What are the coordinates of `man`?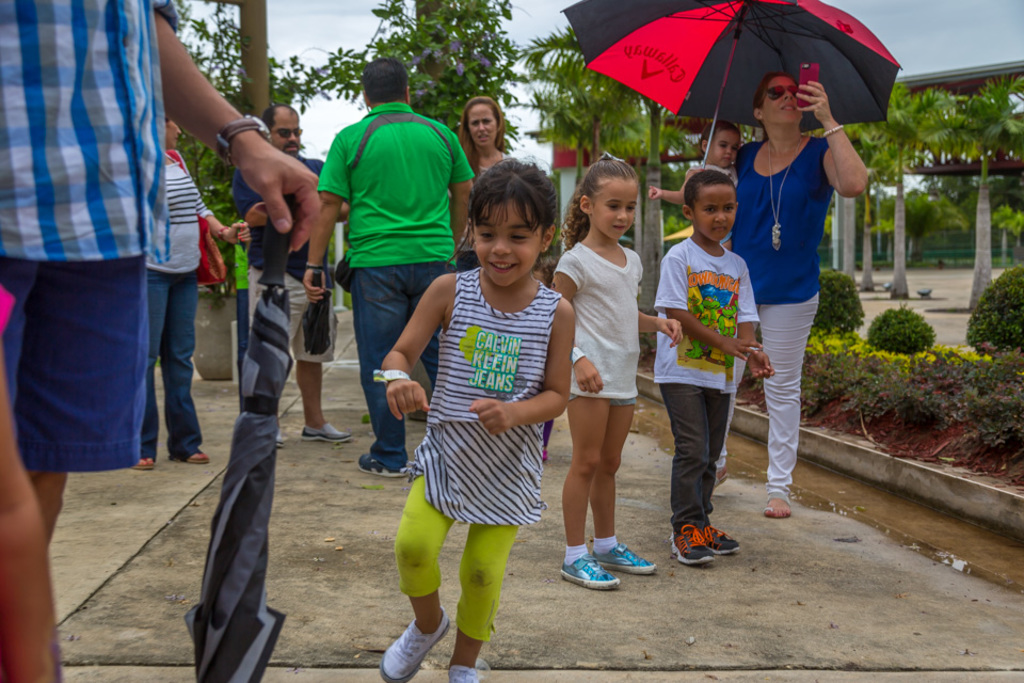
x1=310, y1=76, x2=468, y2=458.
